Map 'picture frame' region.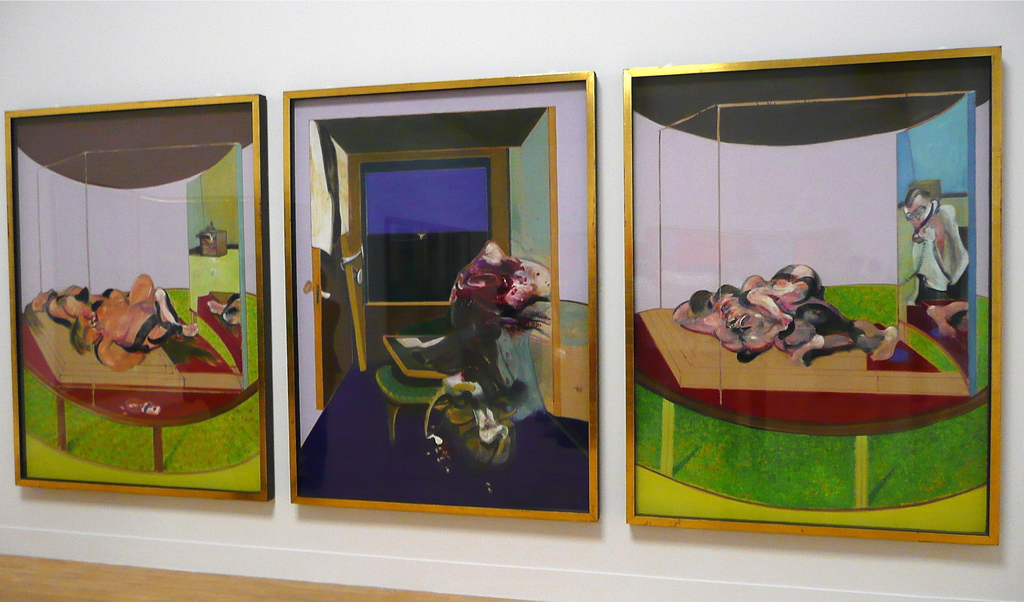
Mapped to box=[282, 67, 601, 521].
